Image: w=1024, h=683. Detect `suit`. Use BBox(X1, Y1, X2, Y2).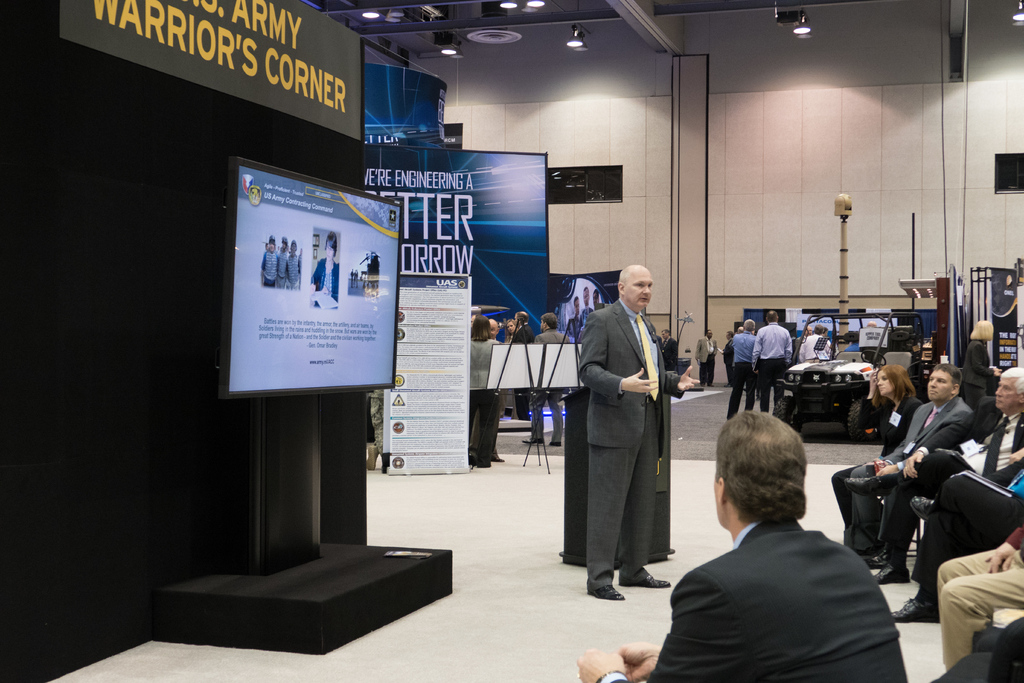
BBox(963, 341, 998, 412).
